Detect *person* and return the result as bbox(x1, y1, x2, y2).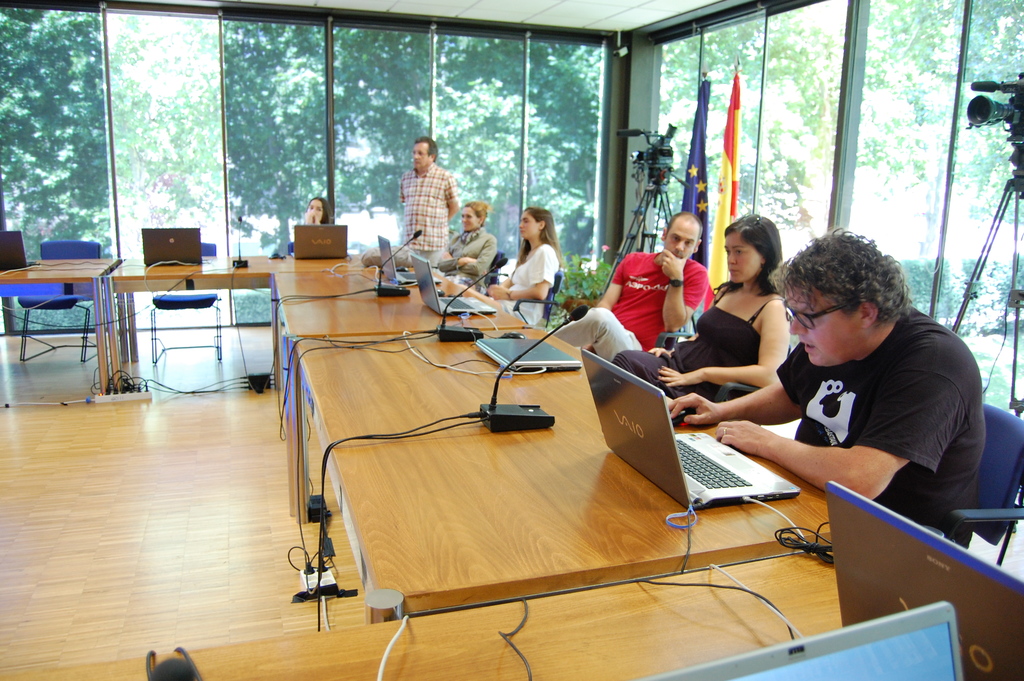
bbox(399, 134, 461, 261).
